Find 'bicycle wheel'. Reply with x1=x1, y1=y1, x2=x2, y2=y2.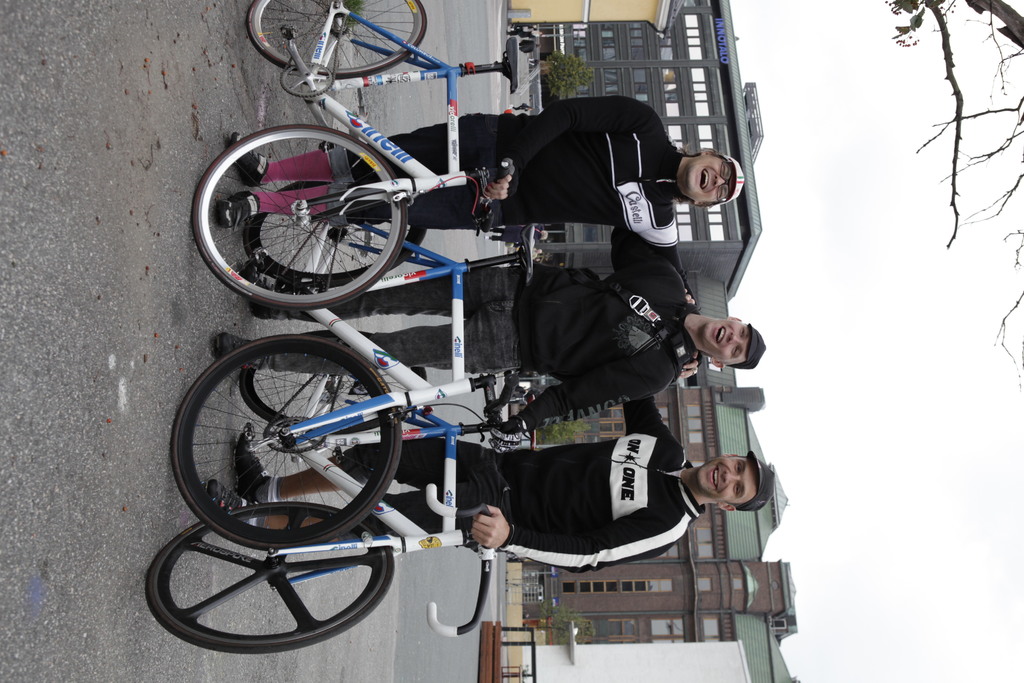
x1=243, y1=0, x2=430, y2=79.
